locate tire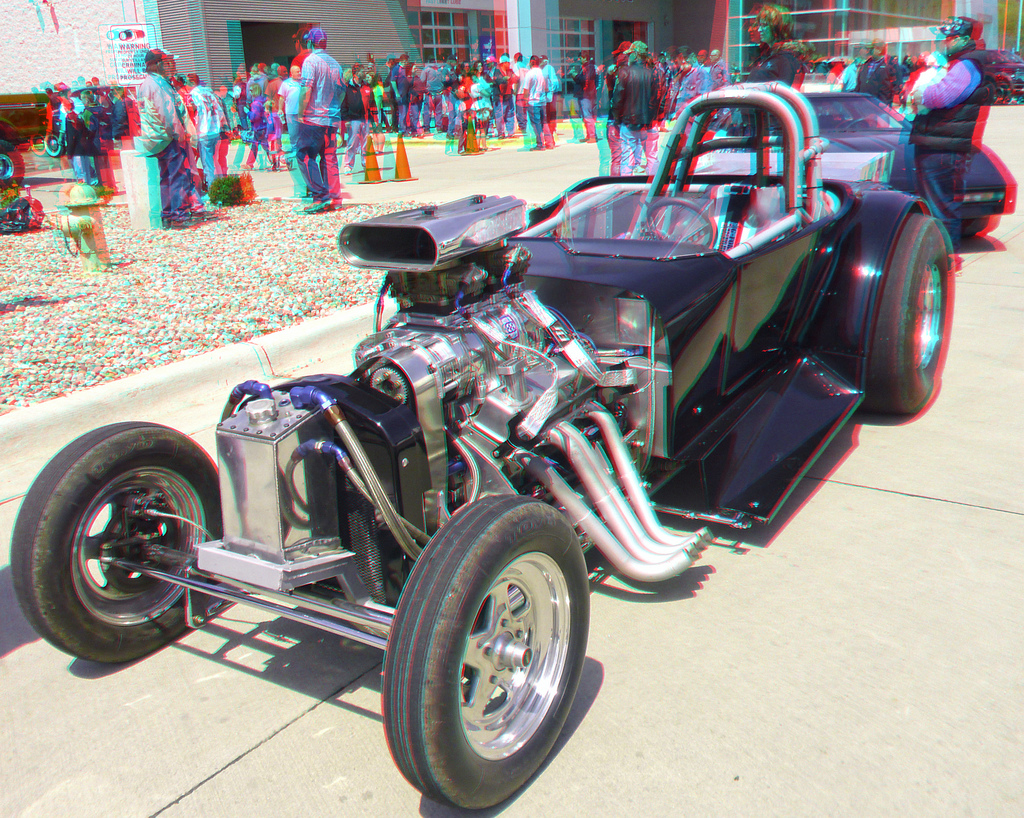
10,418,220,663
